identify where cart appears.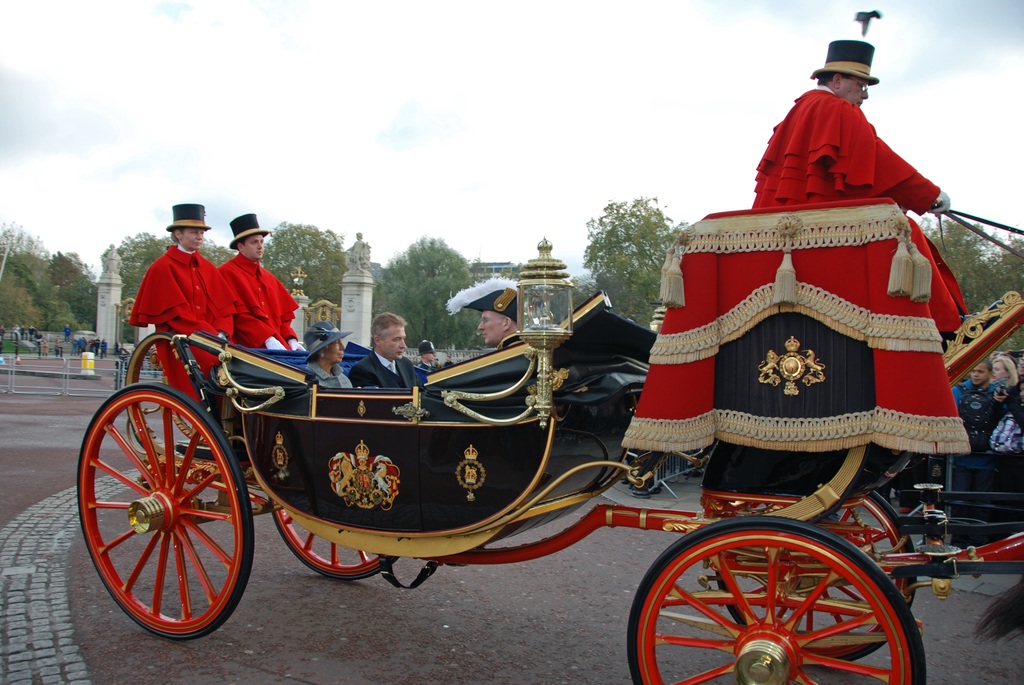
Appears at [left=75, top=196, right=1023, bottom=684].
